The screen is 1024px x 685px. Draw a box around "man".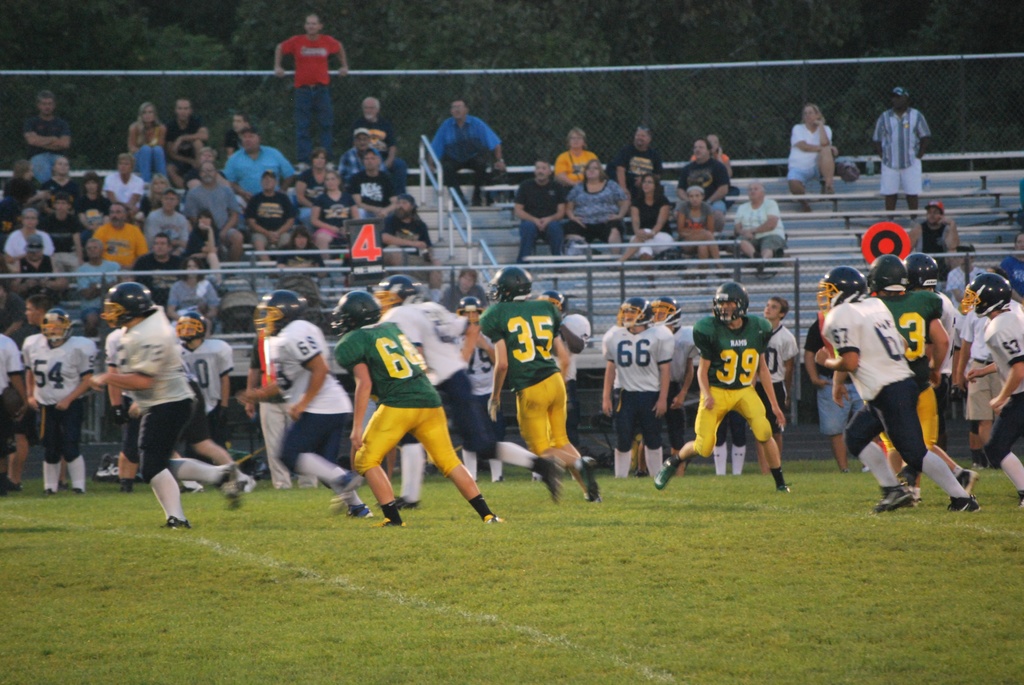
BBox(74, 239, 127, 306).
